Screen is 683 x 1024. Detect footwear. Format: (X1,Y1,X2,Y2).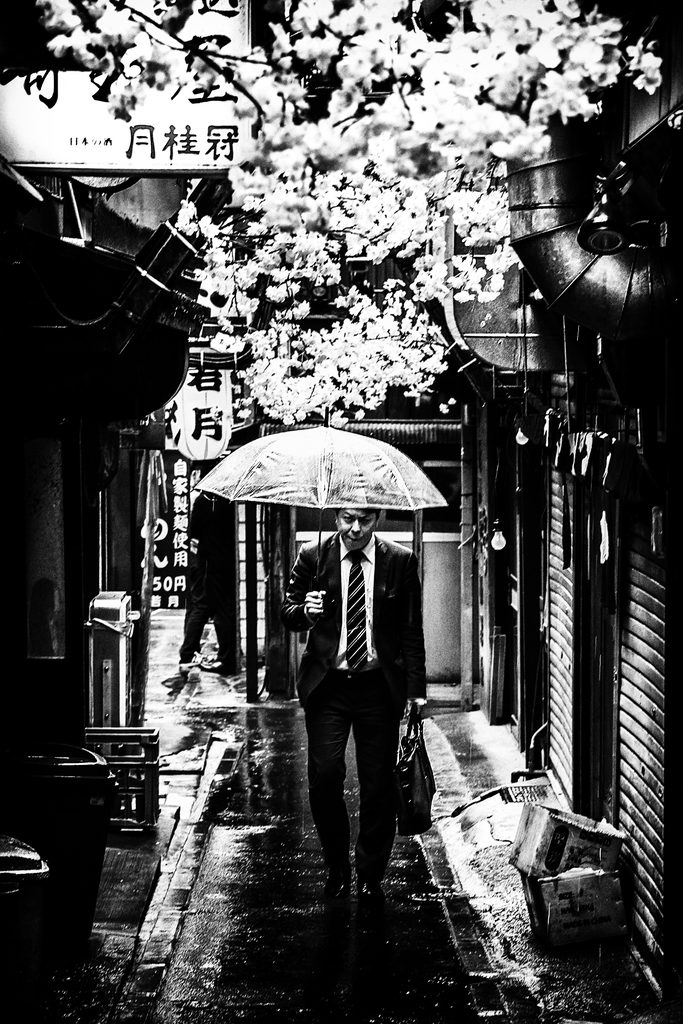
(356,883,382,909).
